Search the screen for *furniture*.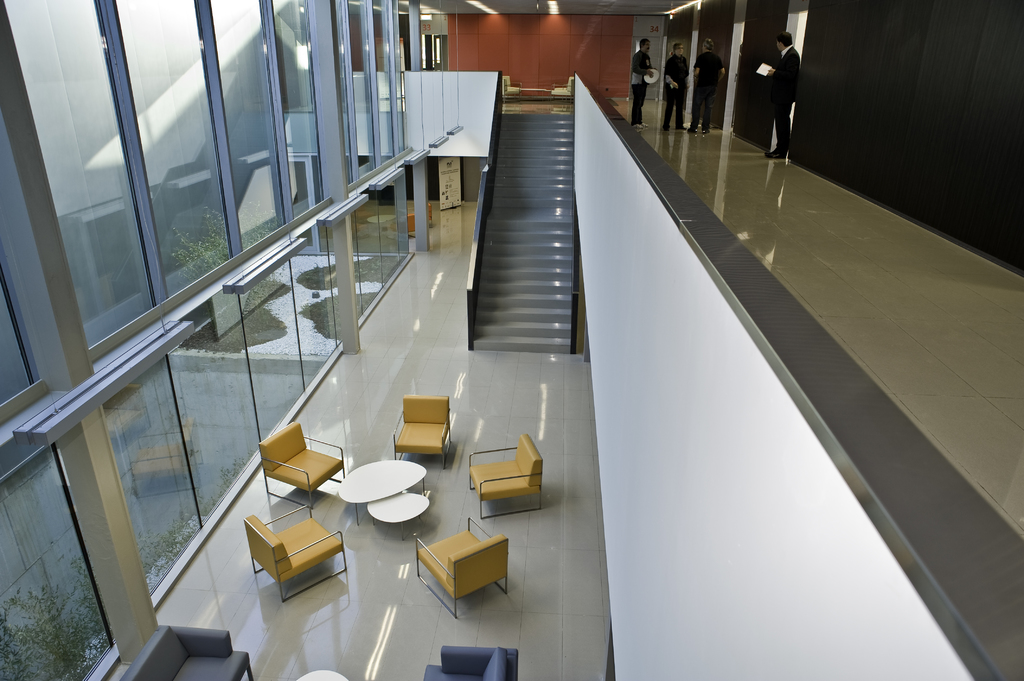
Found at [253,419,341,515].
